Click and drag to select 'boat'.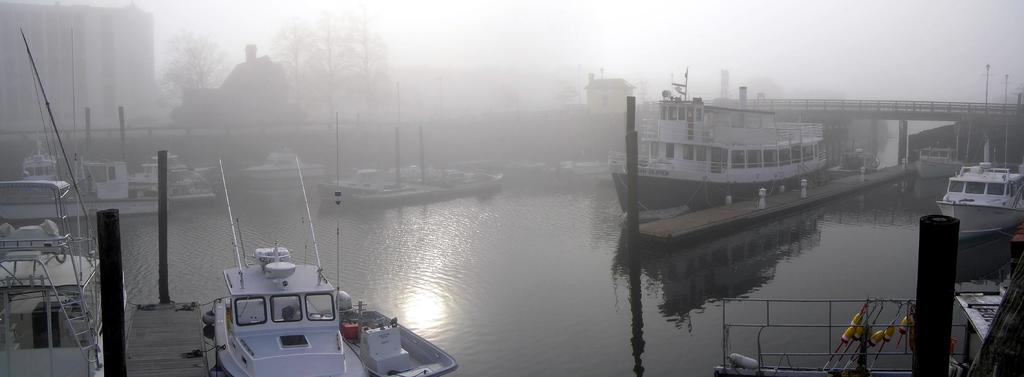
Selection: 309, 127, 509, 214.
